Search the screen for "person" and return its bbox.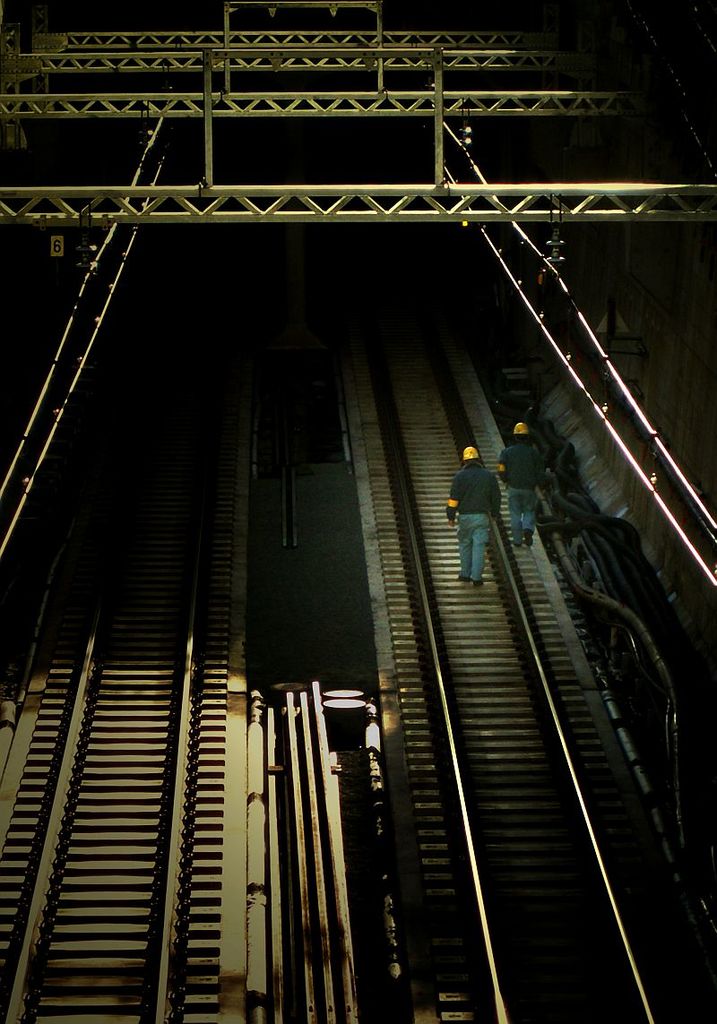
Found: [497, 419, 553, 546].
